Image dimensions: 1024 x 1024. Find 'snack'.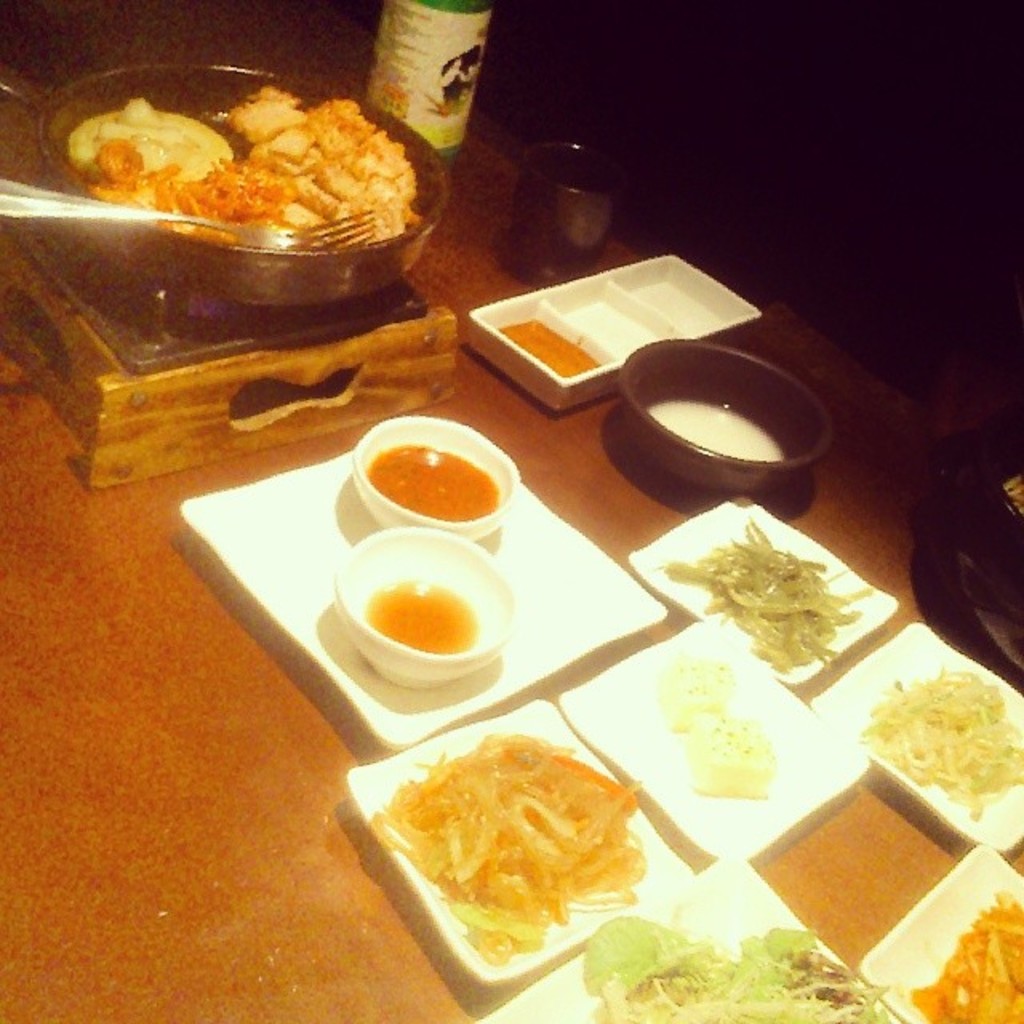
856/664/1022/826.
